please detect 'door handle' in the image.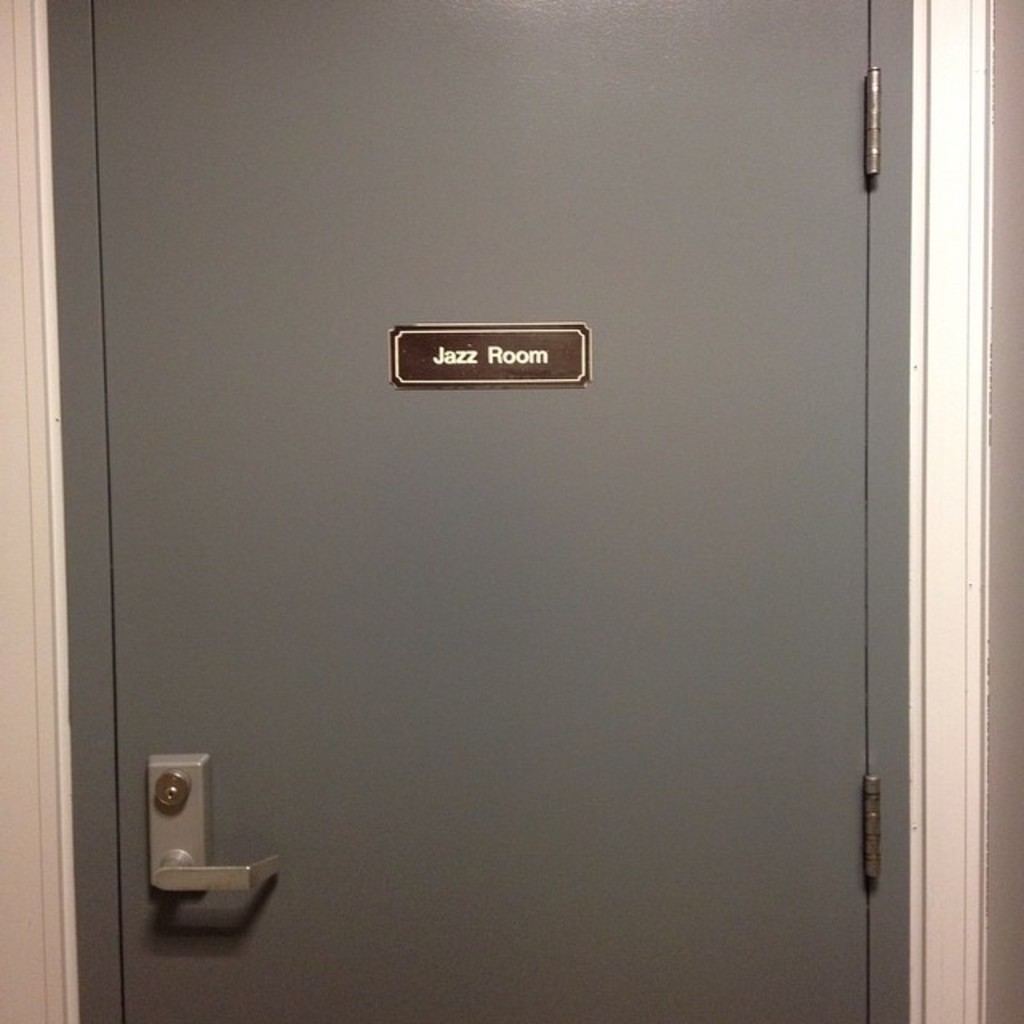
left=147, top=754, right=283, bottom=904.
